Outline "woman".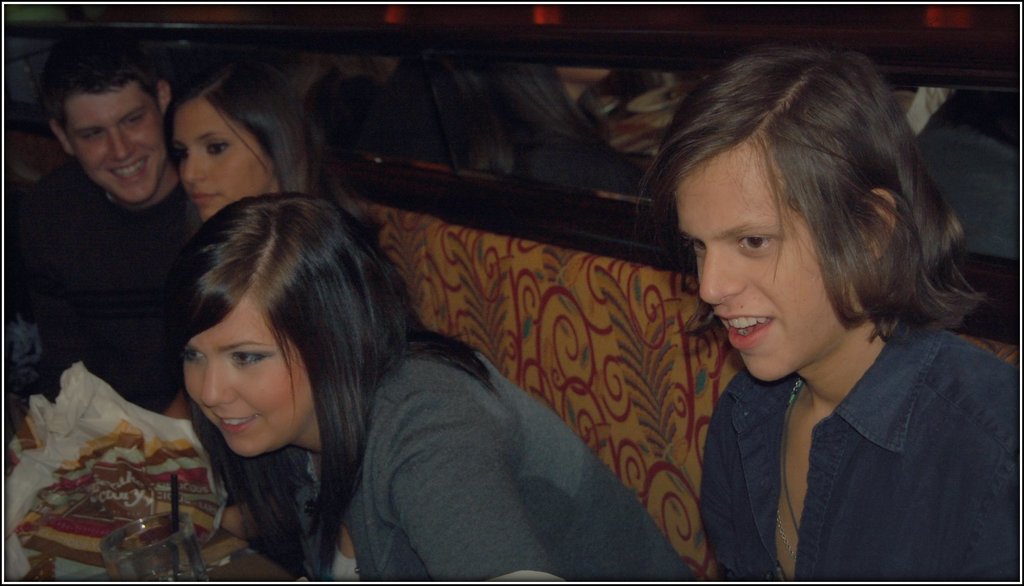
Outline: [170,194,712,585].
